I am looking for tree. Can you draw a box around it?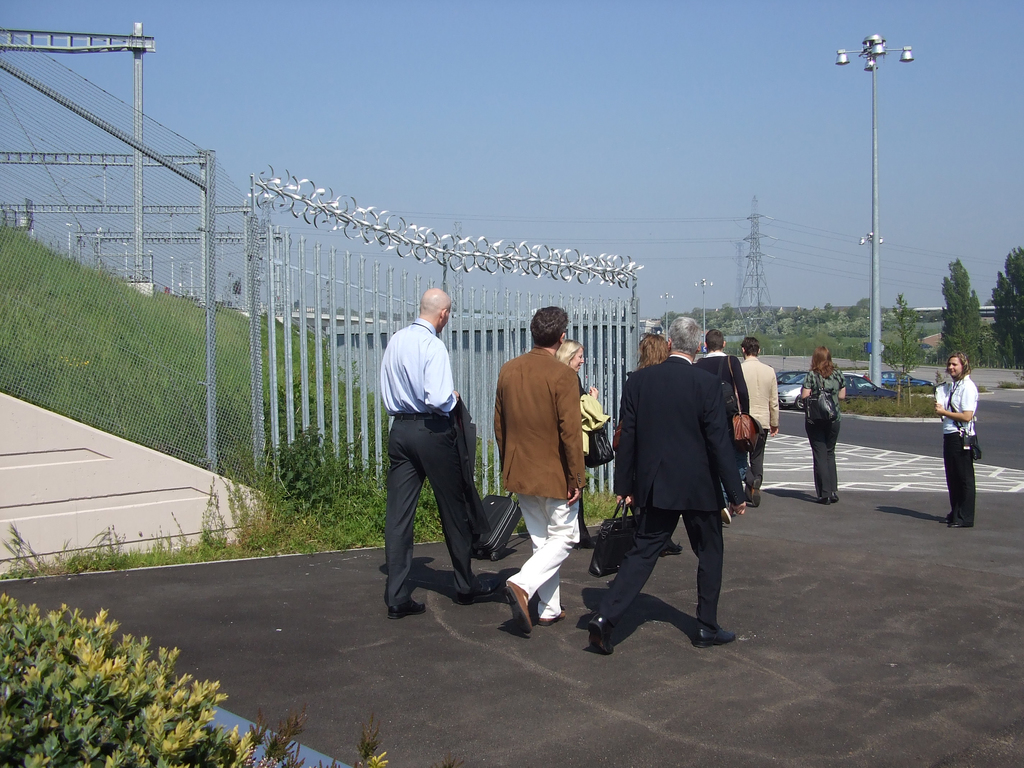
Sure, the bounding box is [898,292,922,375].
